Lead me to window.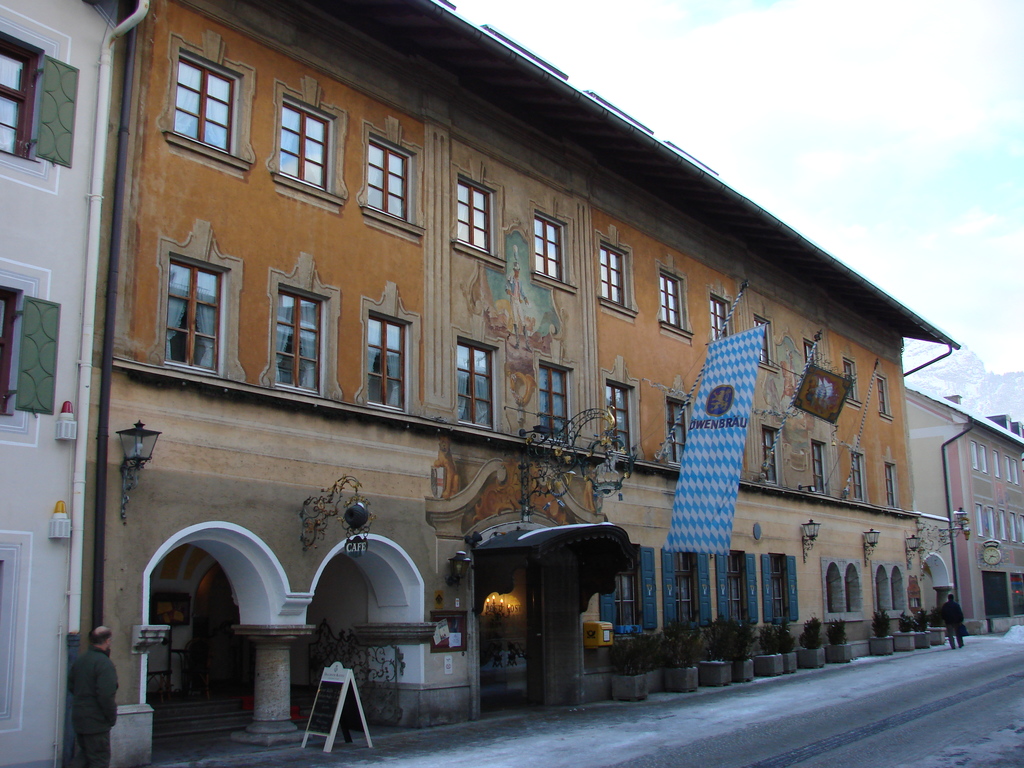
Lead to (746, 305, 777, 381).
